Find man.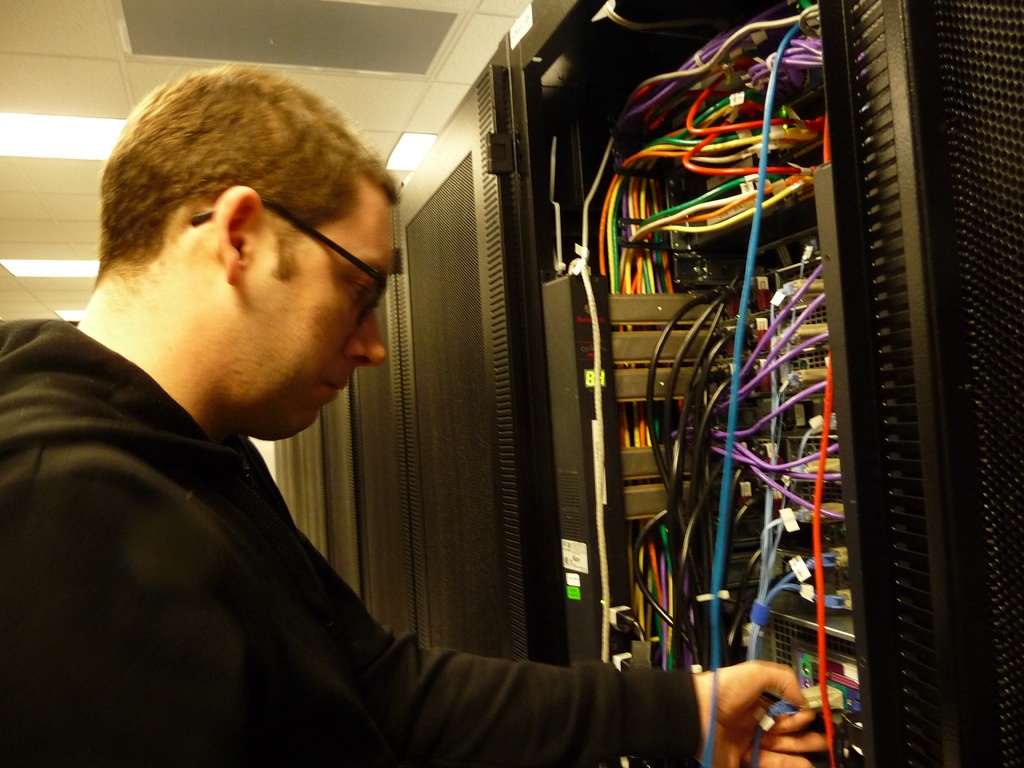
(0, 62, 823, 767).
